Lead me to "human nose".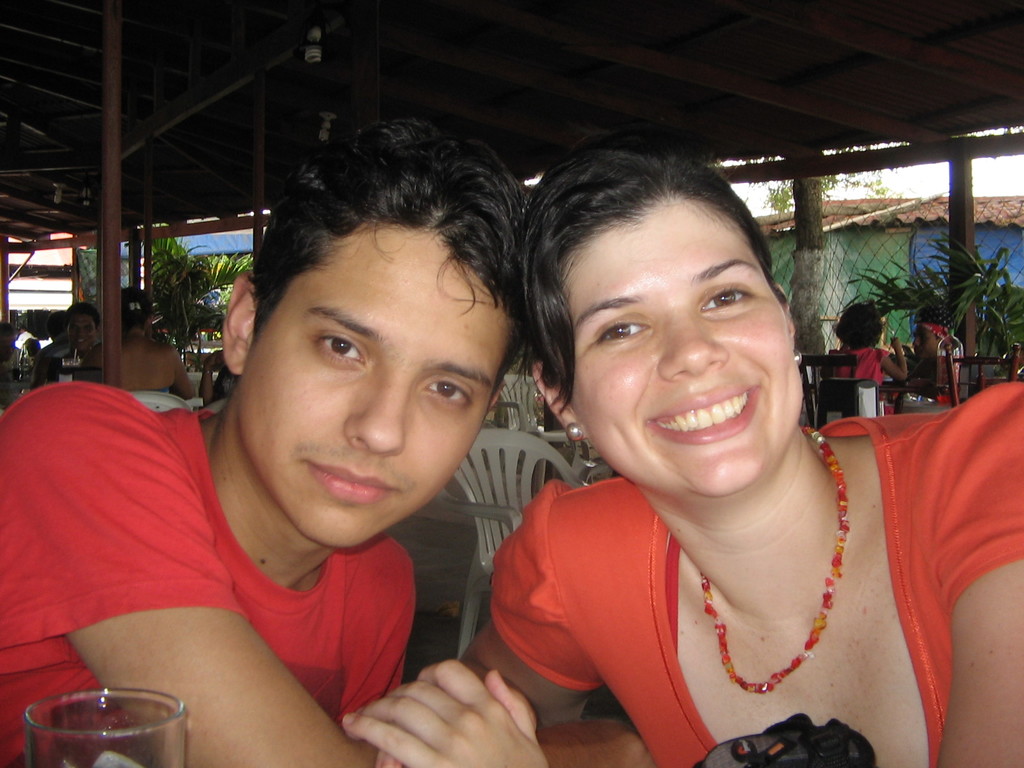
Lead to {"left": 336, "top": 369, "right": 408, "bottom": 460}.
